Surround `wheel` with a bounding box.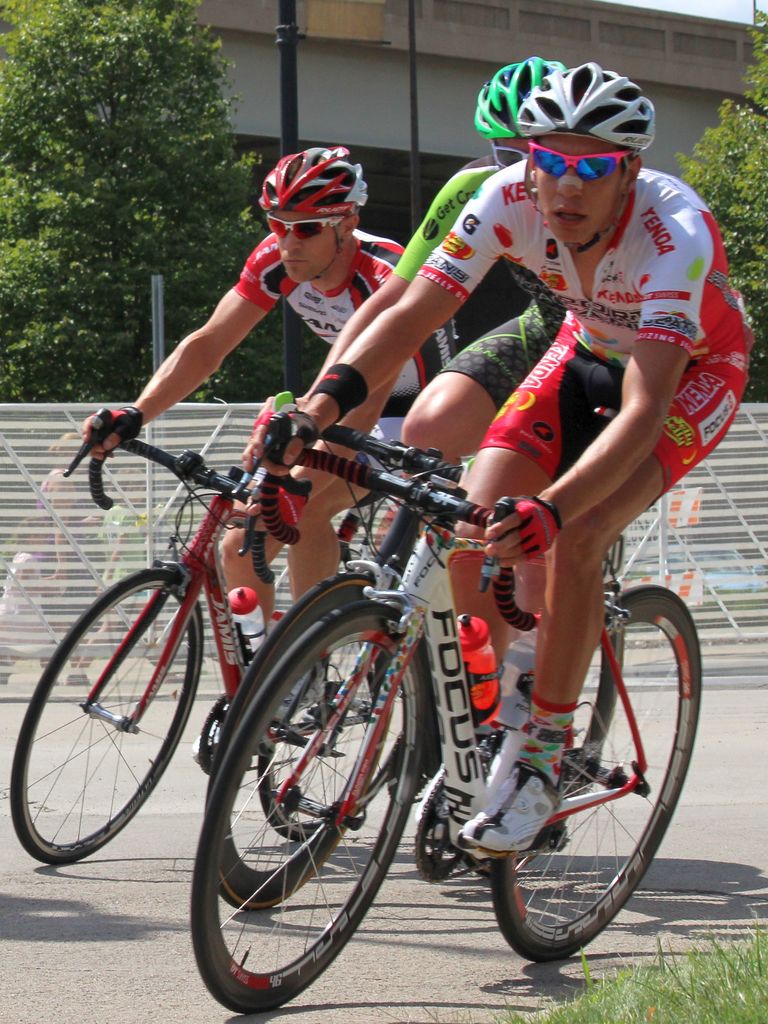
box=[199, 567, 408, 910].
